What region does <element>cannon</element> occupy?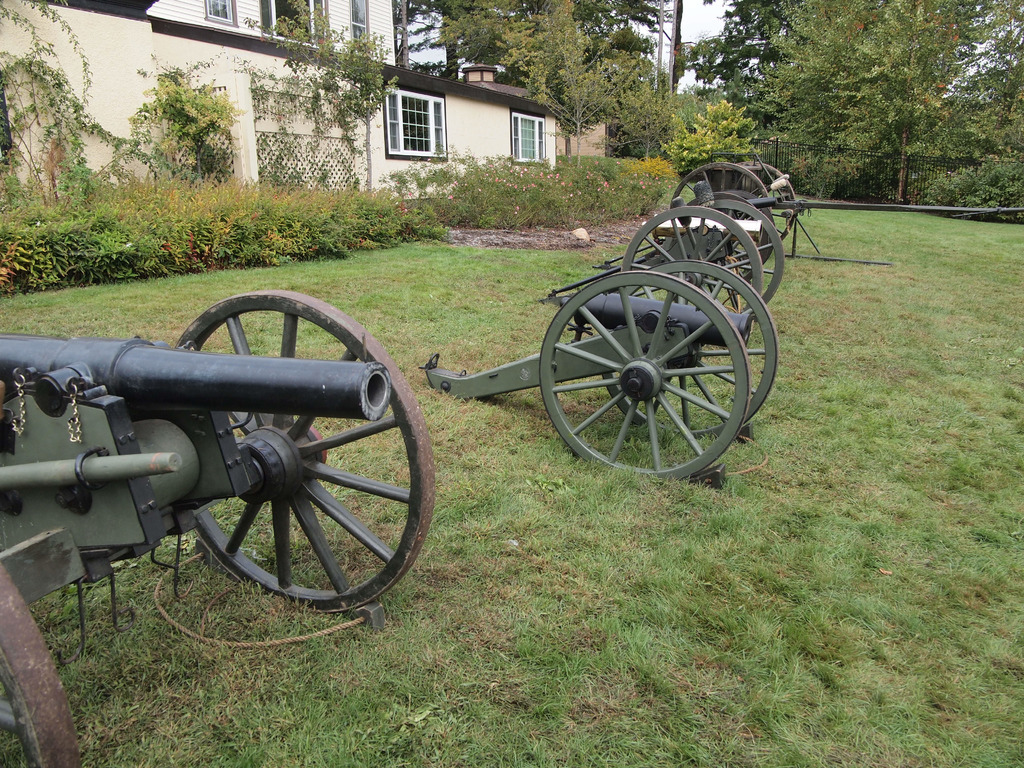
(538,198,783,307).
